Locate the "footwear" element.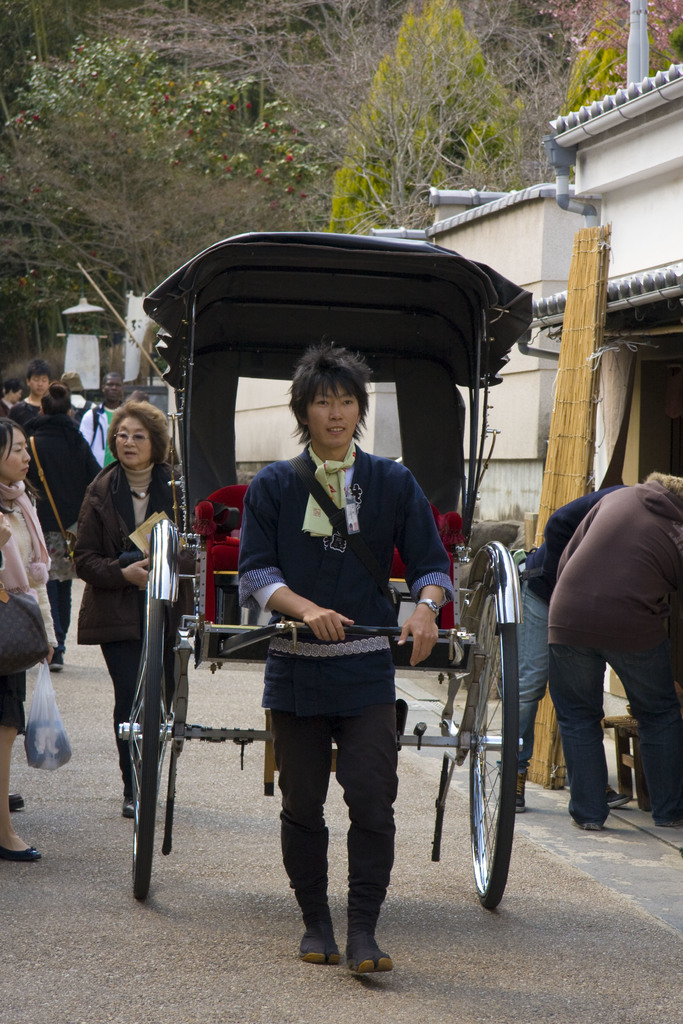
Element bbox: Rect(571, 820, 601, 829).
